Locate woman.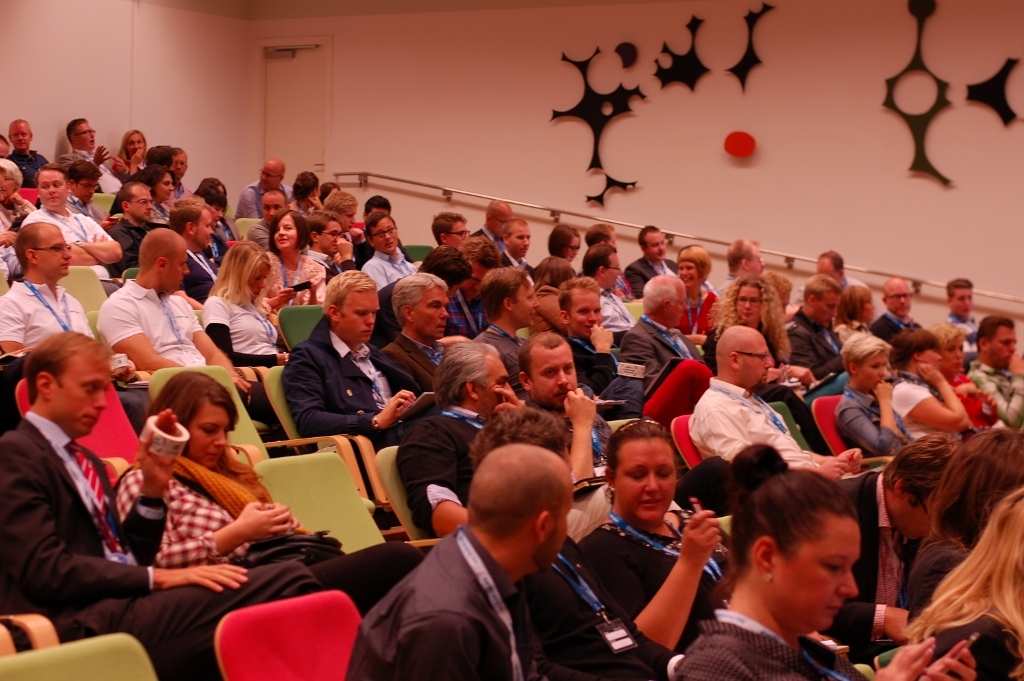
Bounding box: detection(836, 285, 879, 350).
